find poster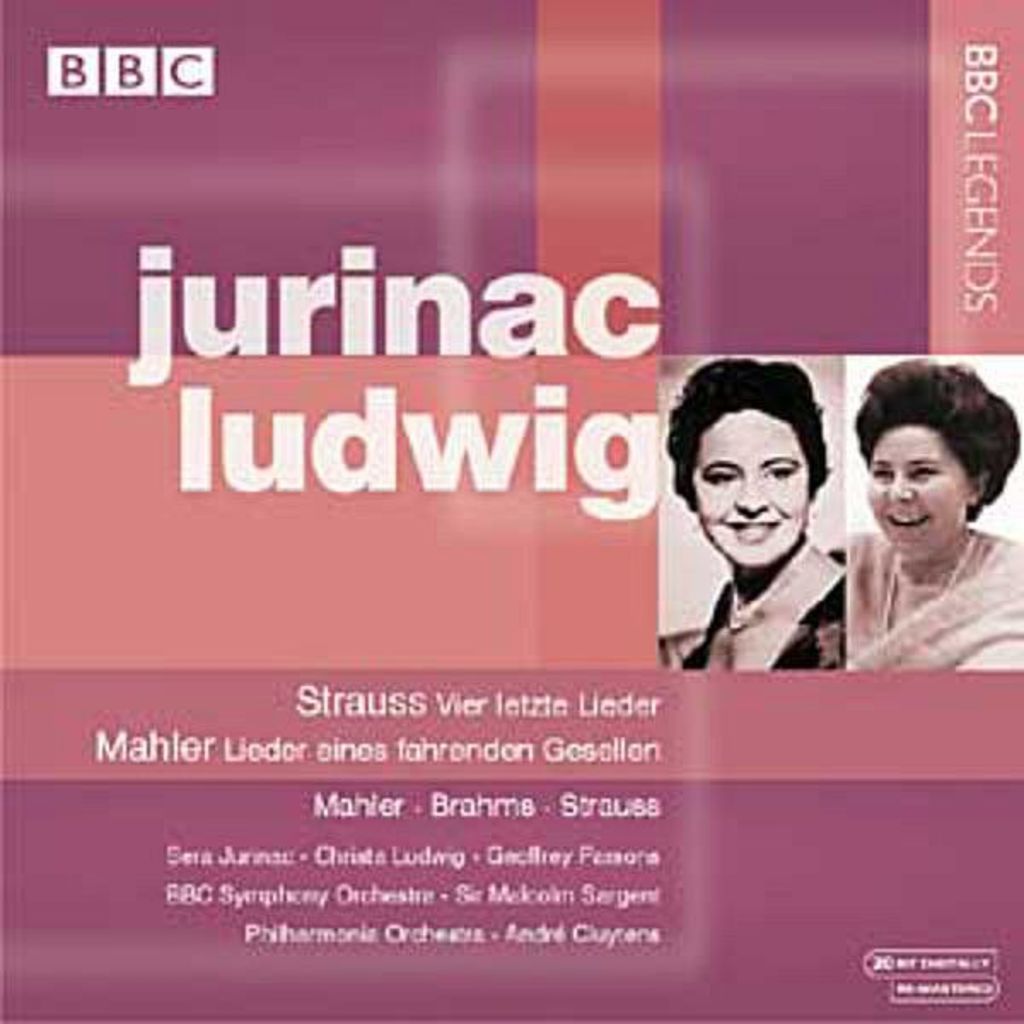
0 0 1022 1022
